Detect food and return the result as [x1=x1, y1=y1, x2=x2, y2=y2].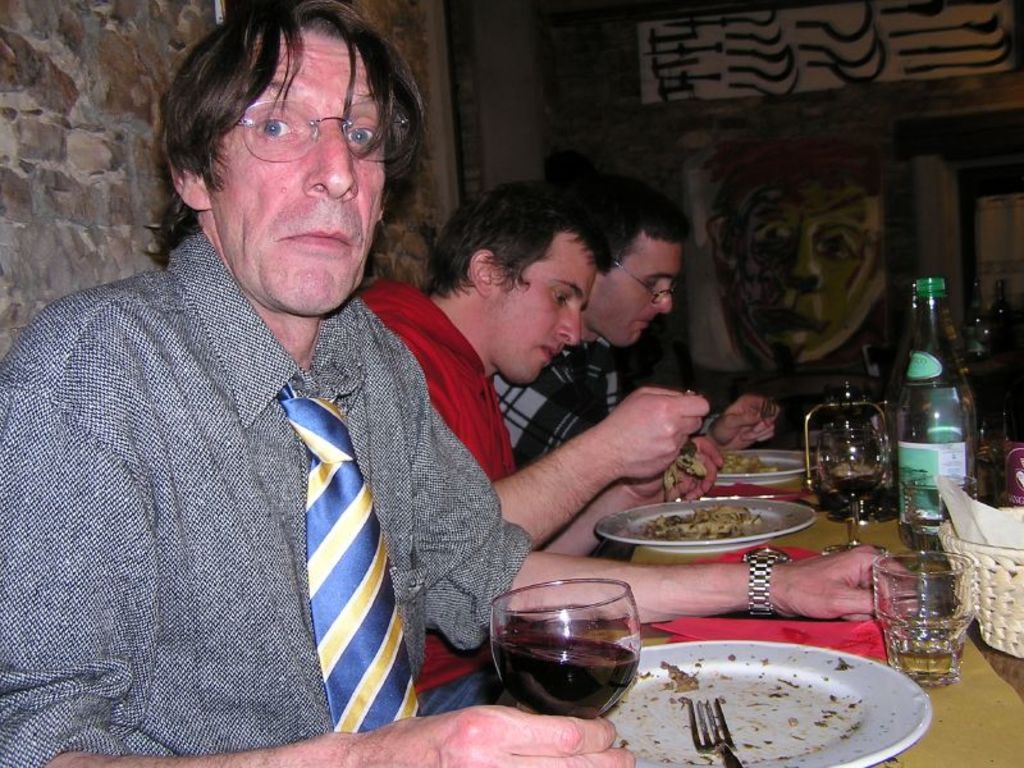
[x1=640, y1=507, x2=762, y2=541].
